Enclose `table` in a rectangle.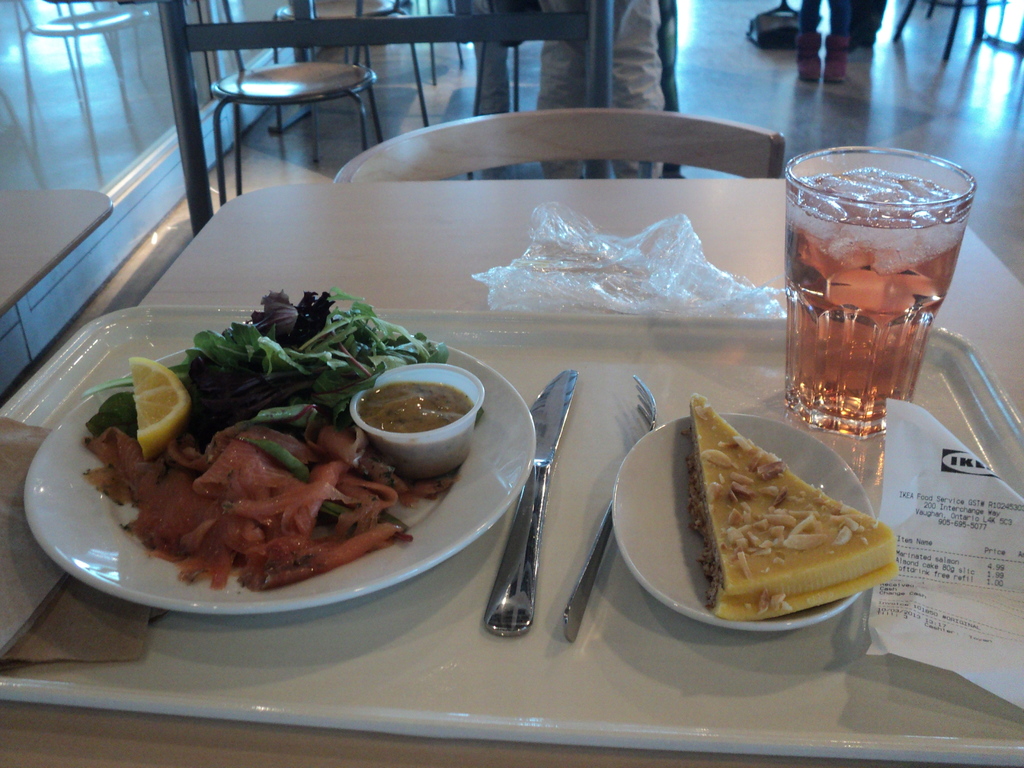
crop(1, 182, 116, 311).
